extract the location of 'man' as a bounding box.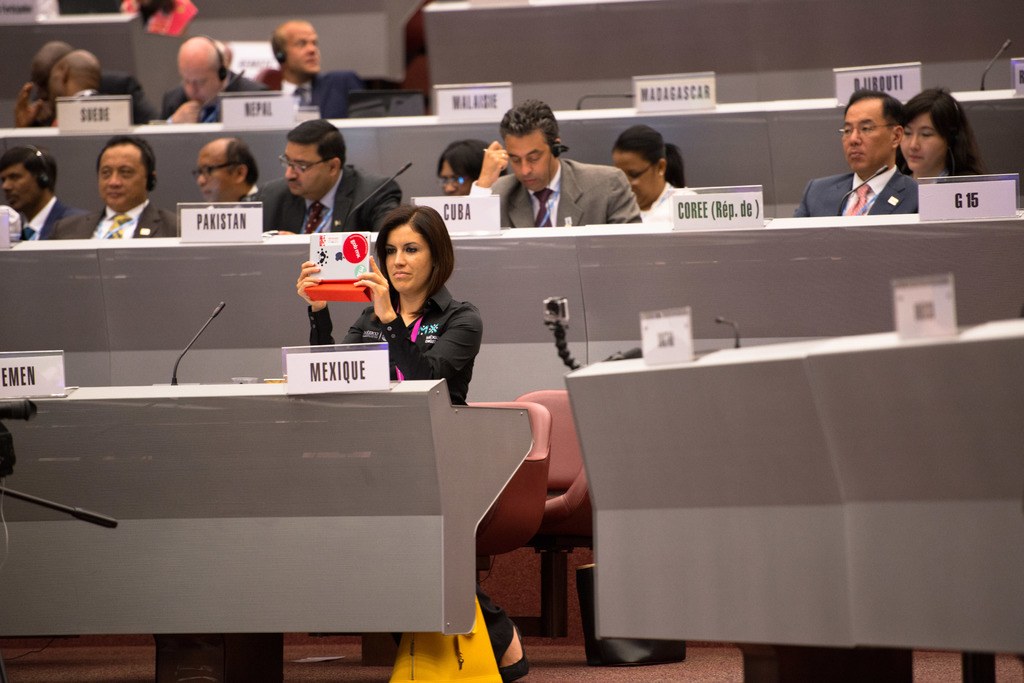
260:115:401:240.
